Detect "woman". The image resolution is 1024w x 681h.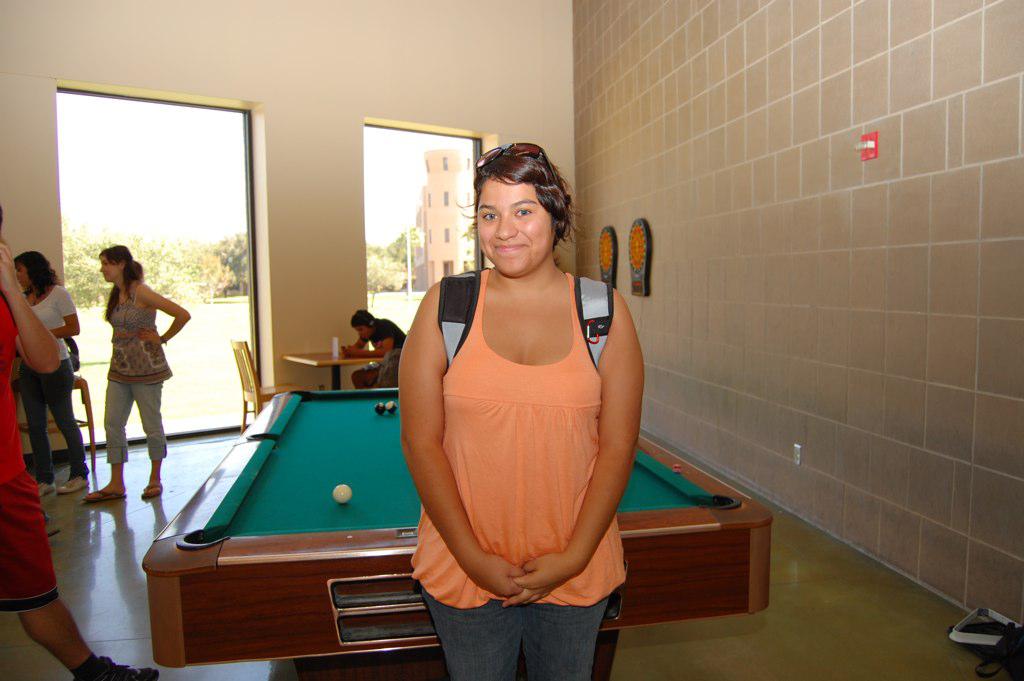
bbox=[394, 148, 634, 668].
